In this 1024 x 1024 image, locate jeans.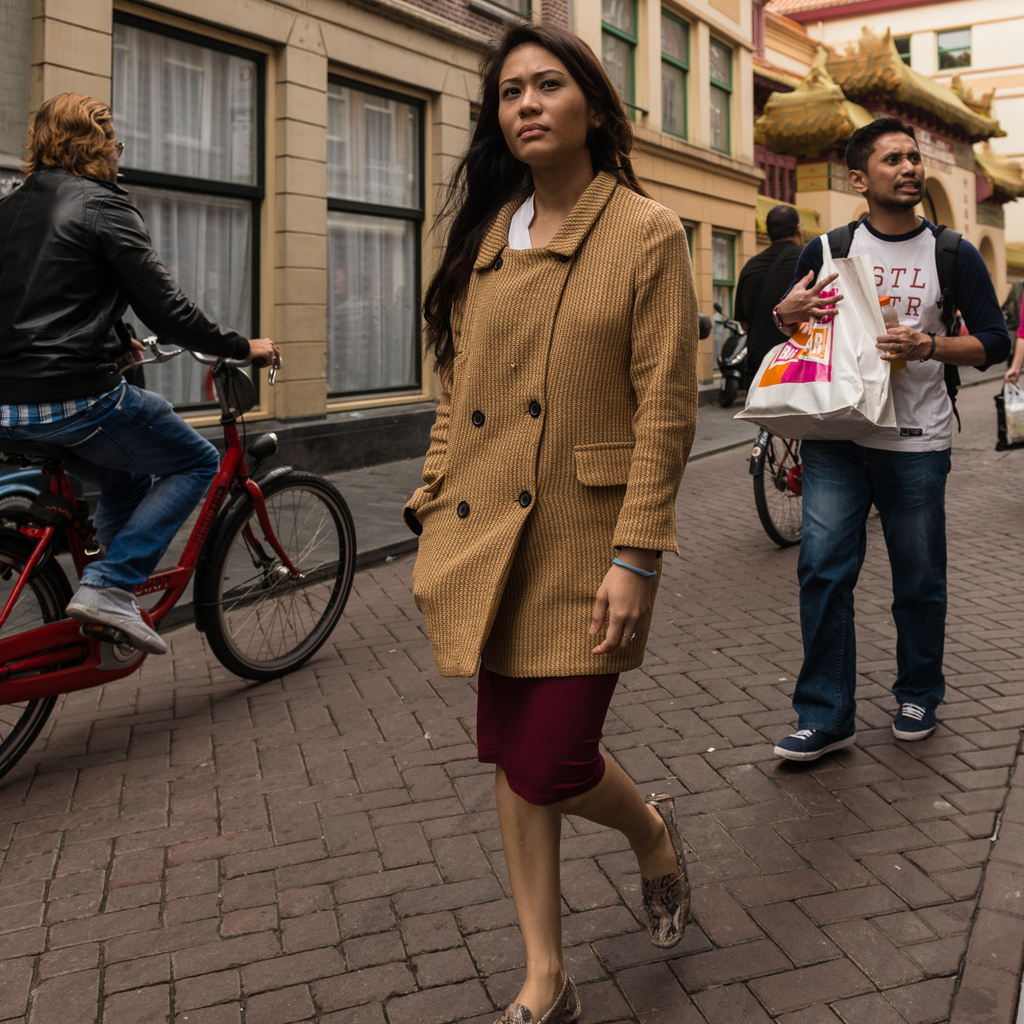
Bounding box: (left=0, top=378, right=220, bottom=581).
